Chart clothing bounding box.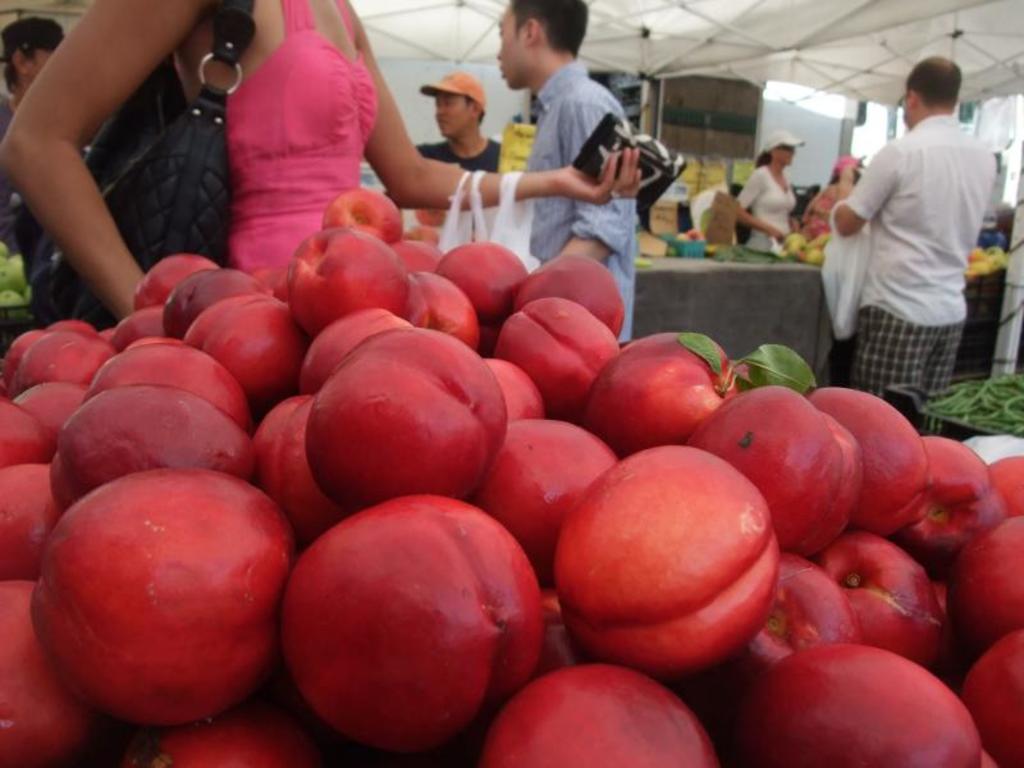
Charted: pyautogui.locateOnScreen(221, 0, 385, 292).
